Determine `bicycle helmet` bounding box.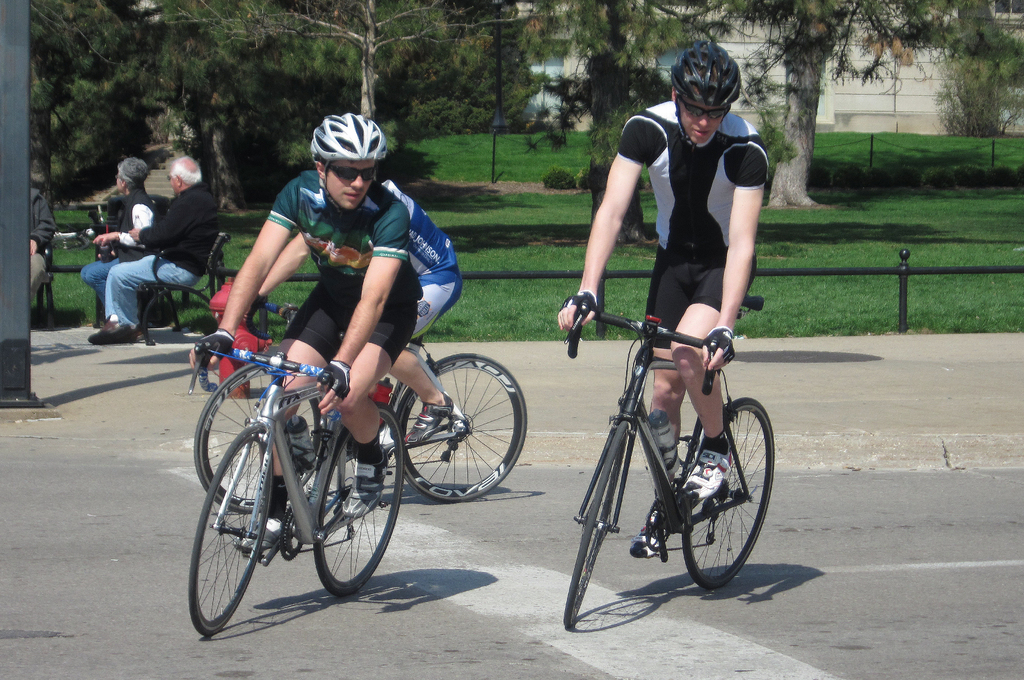
Determined: [left=668, top=38, right=744, bottom=113].
